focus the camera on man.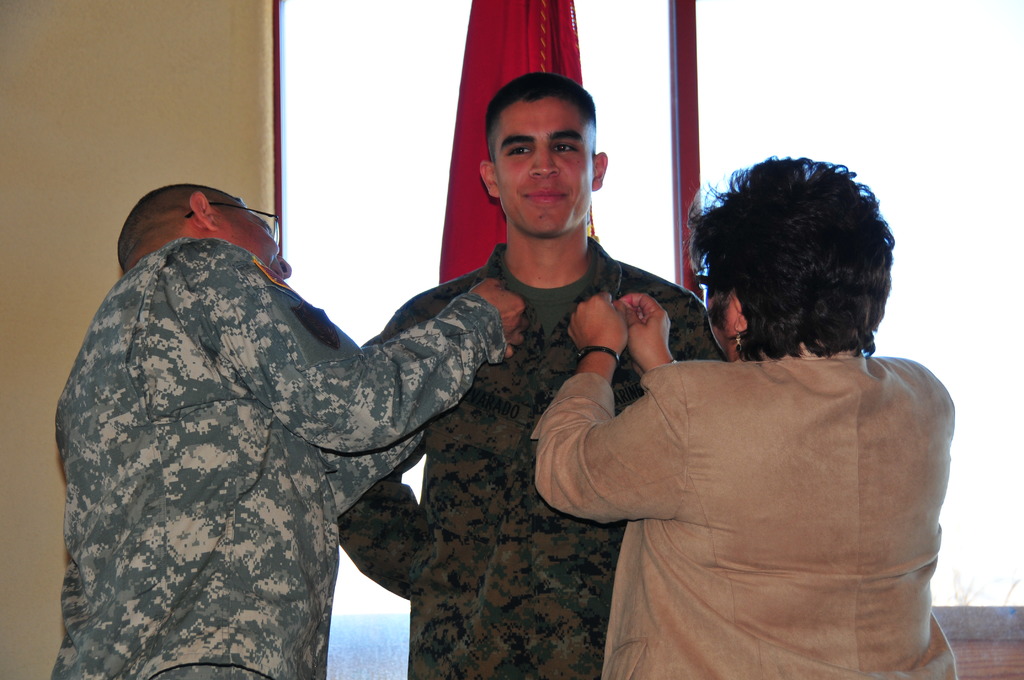
Focus region: <bbox>335, 72, 726, 679</bbox>.
